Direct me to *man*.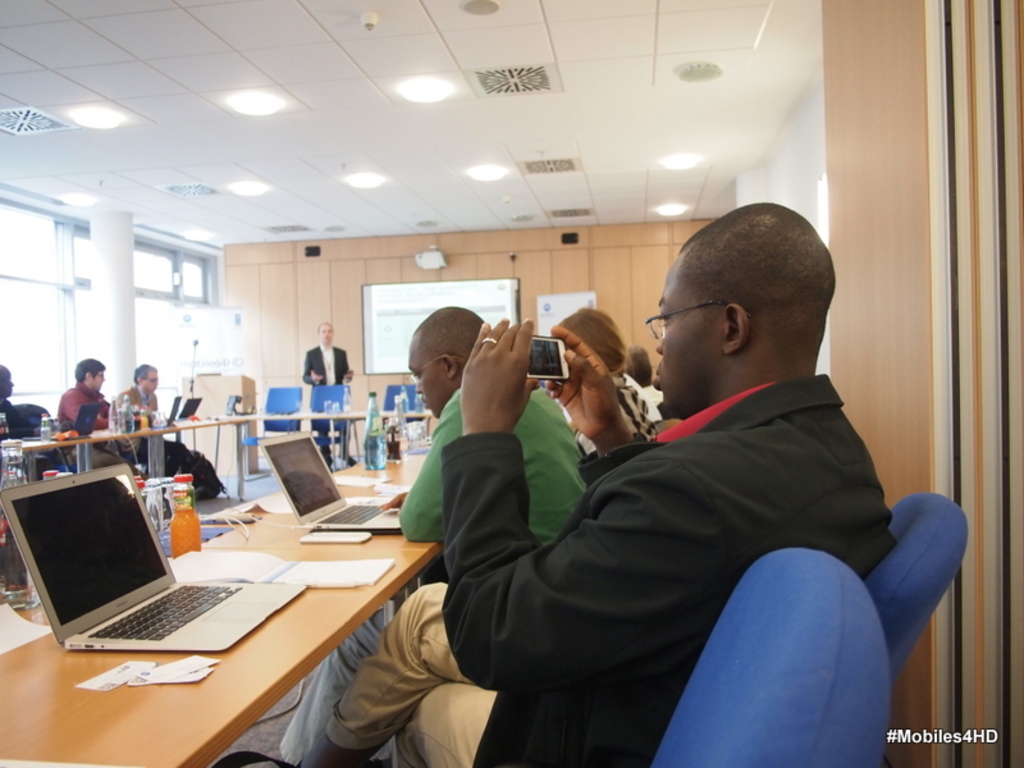
Direction: Rect(434, 206, 937, 756).
